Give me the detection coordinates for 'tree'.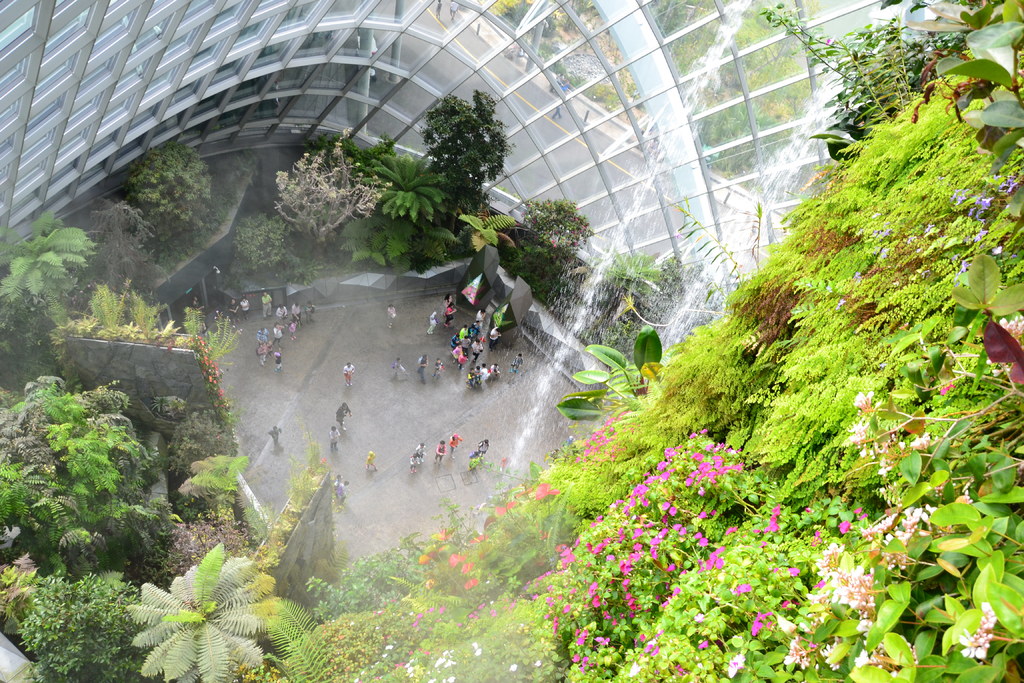
bbox=[564, 320, 669, 424].
